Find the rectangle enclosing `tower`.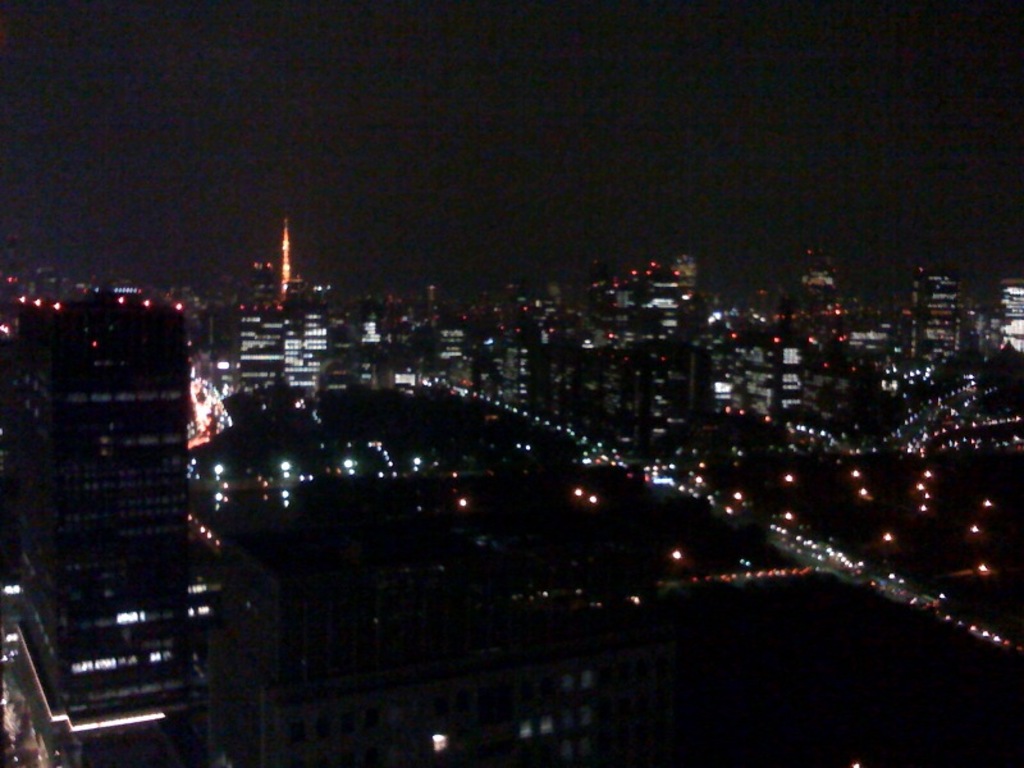
region(14, 287, 192, 767).
